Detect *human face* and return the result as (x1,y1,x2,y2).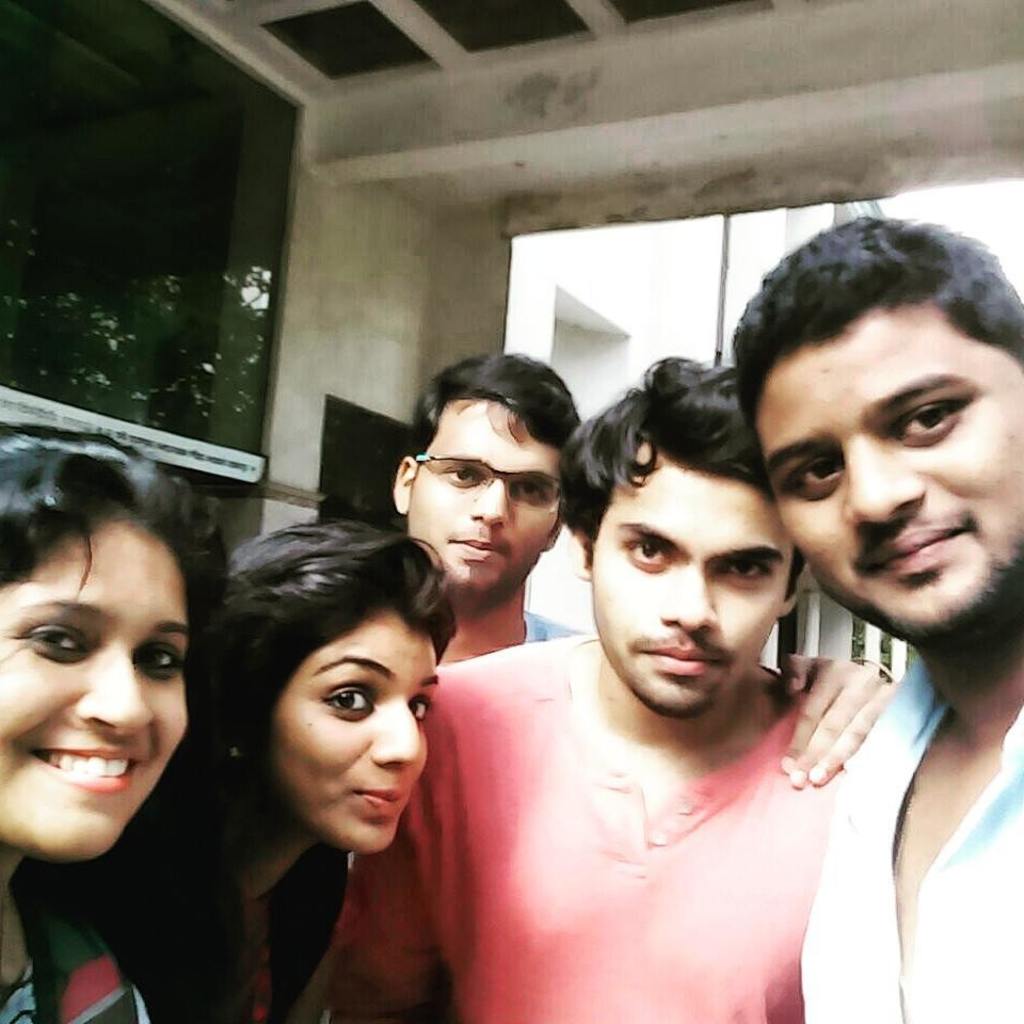
(593,443,796,715).
